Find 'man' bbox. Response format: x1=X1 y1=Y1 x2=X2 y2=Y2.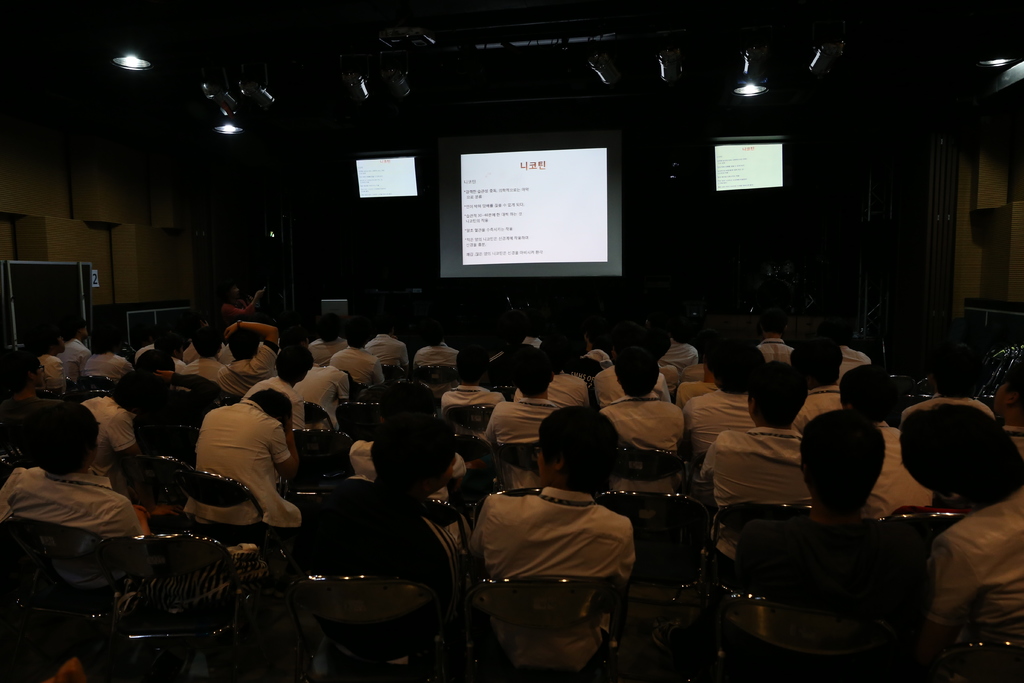
x1=3 y1=396 x2=149 y2=624.
